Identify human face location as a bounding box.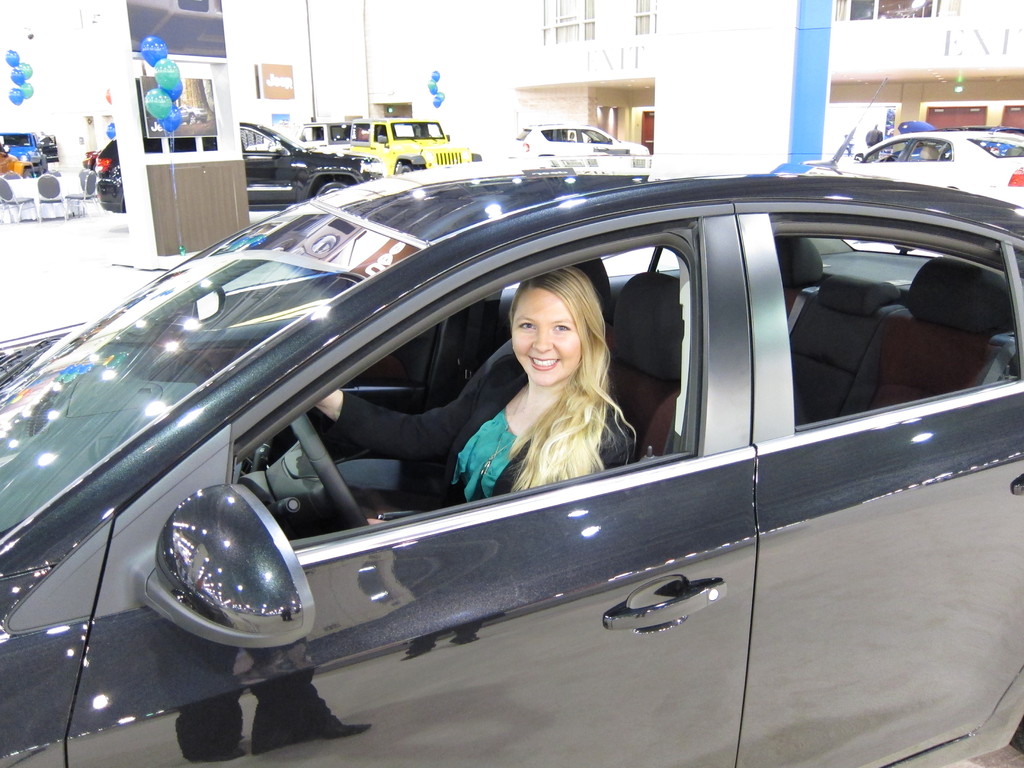
[x1=511, y1=288, x2=580, y2=388].
